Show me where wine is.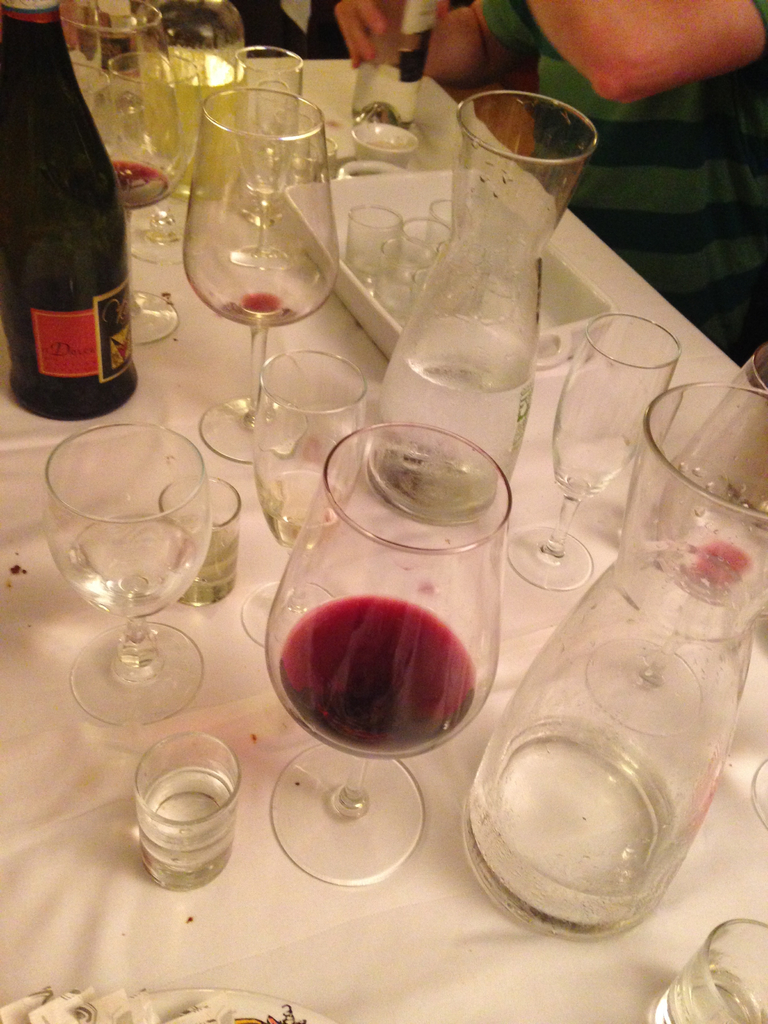
wine is at <region>236, 288, 291, 314</region>.
